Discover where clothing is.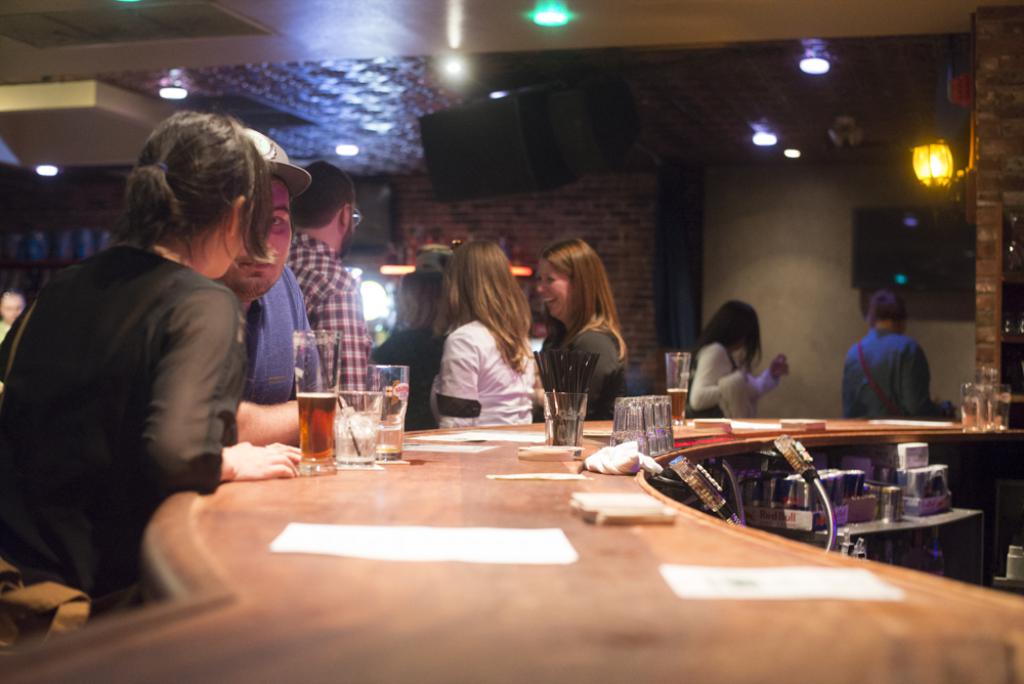
Discovered at [x1=536, y1=258, x2=567, y2=318].
